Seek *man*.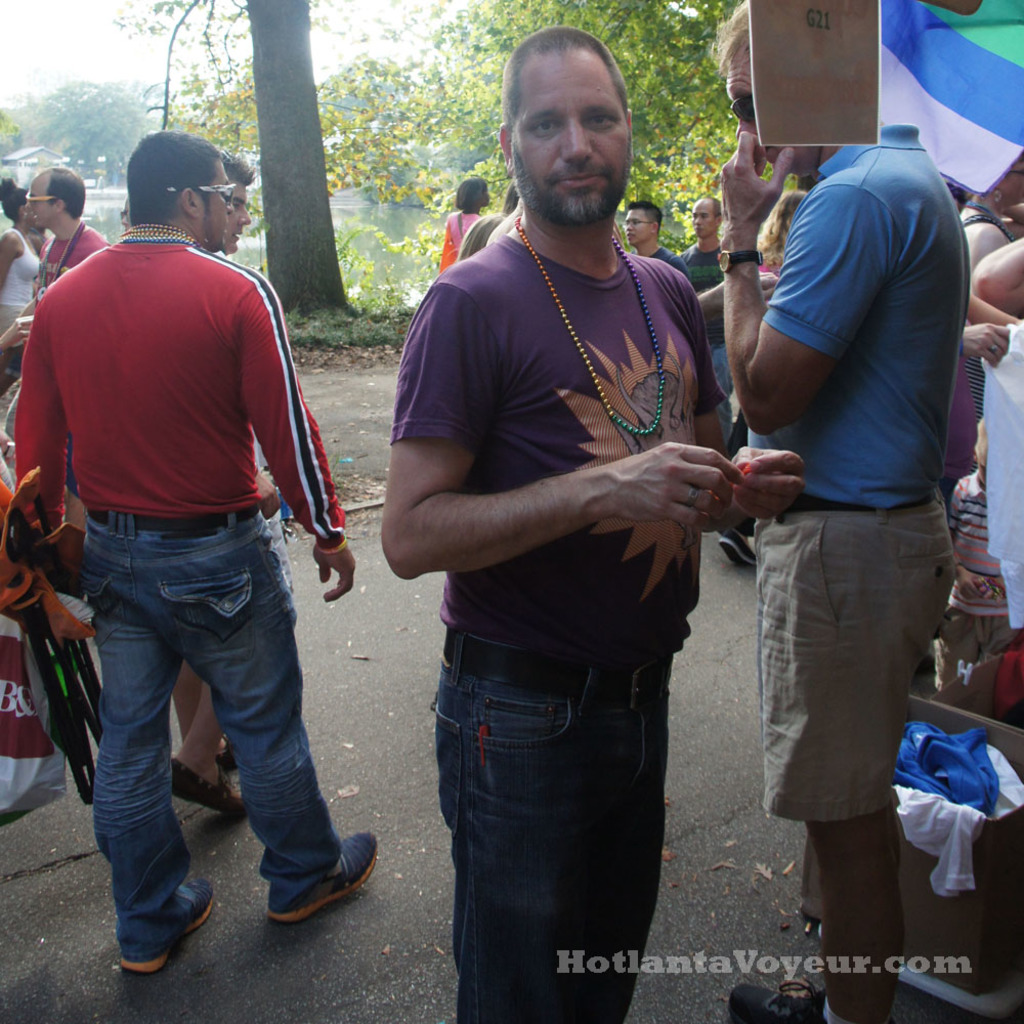
(x1=710, y1=0, x2=978, y2=1016).
